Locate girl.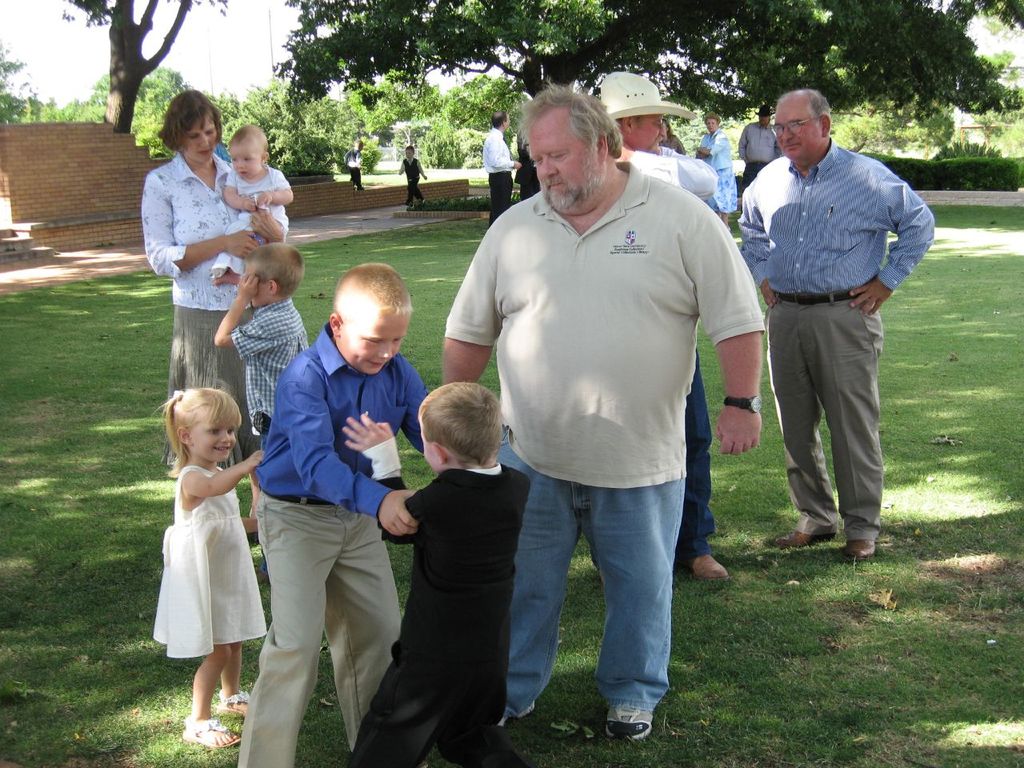
Bounding box: select_region(141, 81, 300, 454).
